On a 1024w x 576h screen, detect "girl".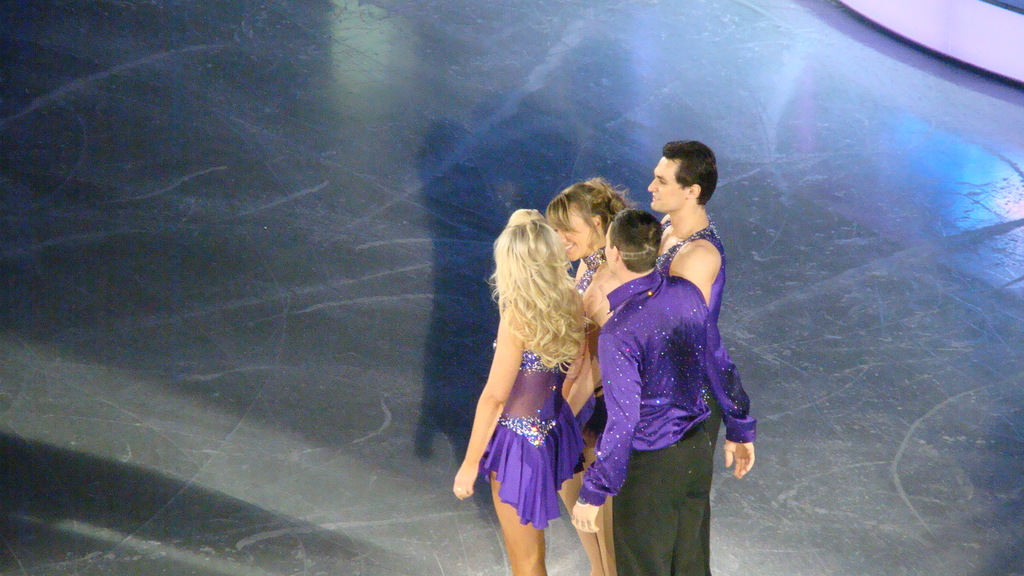
left=454, top=207, right=588, bottom=575.
